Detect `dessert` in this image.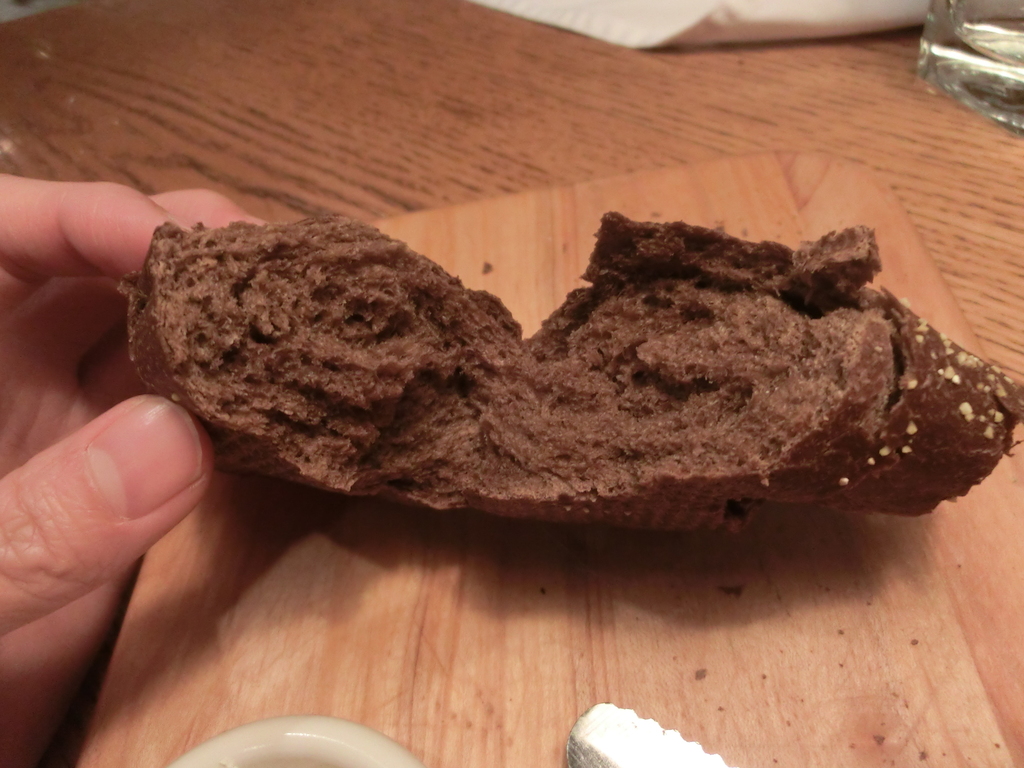
Detection: box(117, 212, 1023, 535).
